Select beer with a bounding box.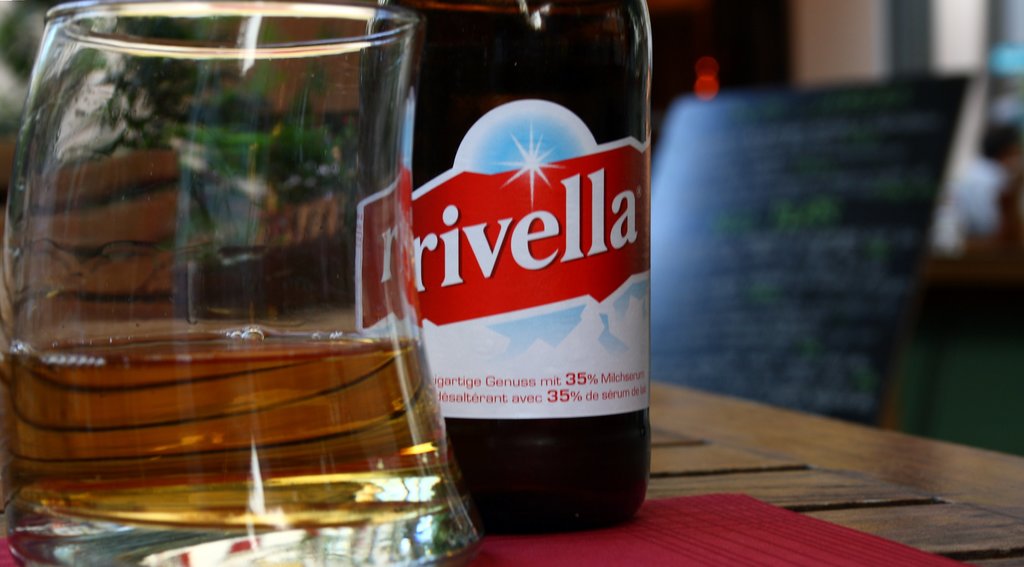
locate(1, 331, 426, 532).
